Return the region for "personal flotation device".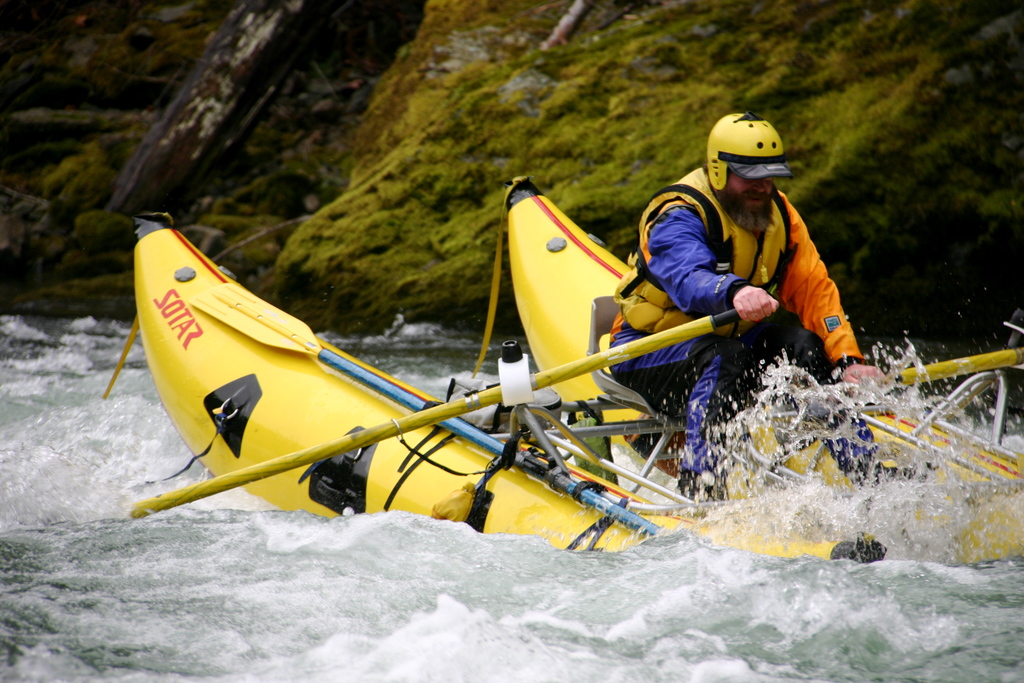
BBox(607, 160, 801, 346).
